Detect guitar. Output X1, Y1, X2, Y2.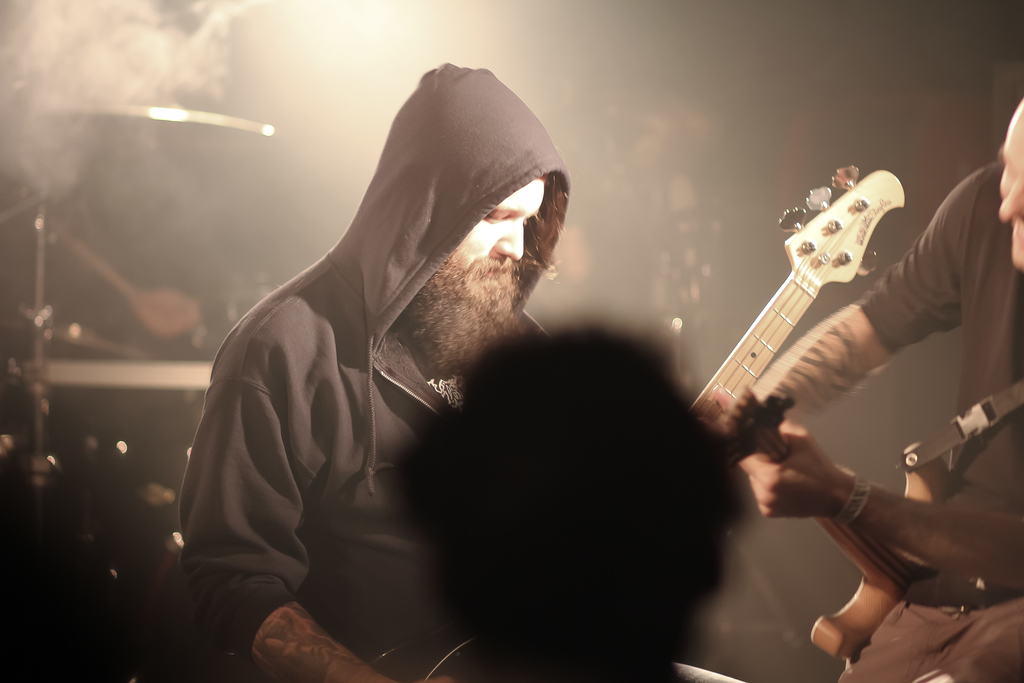
28, 218, 198, 342.
